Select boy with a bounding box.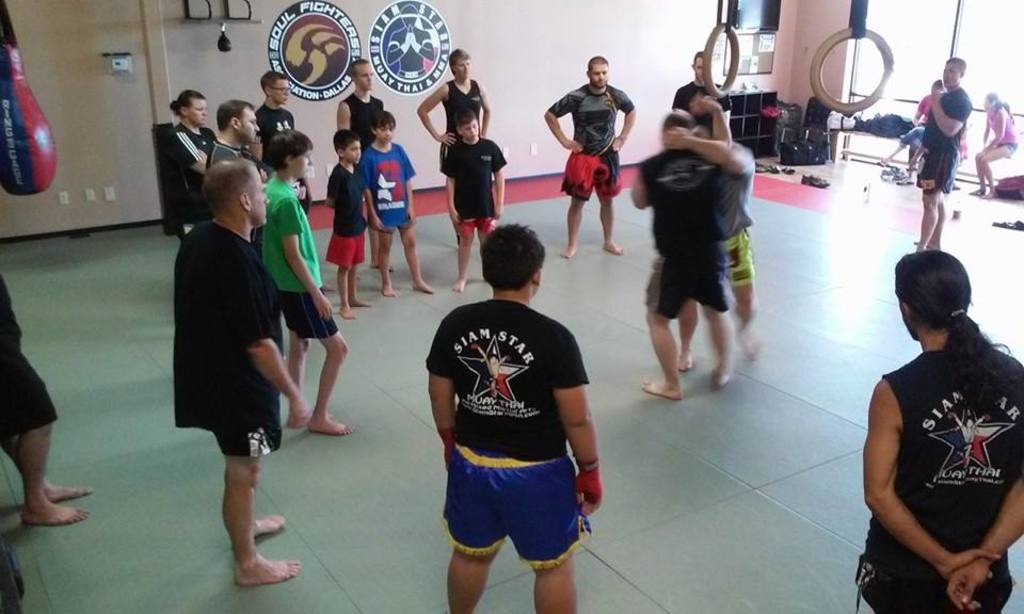
(left=442, top=115, right=507, bottom=289).
